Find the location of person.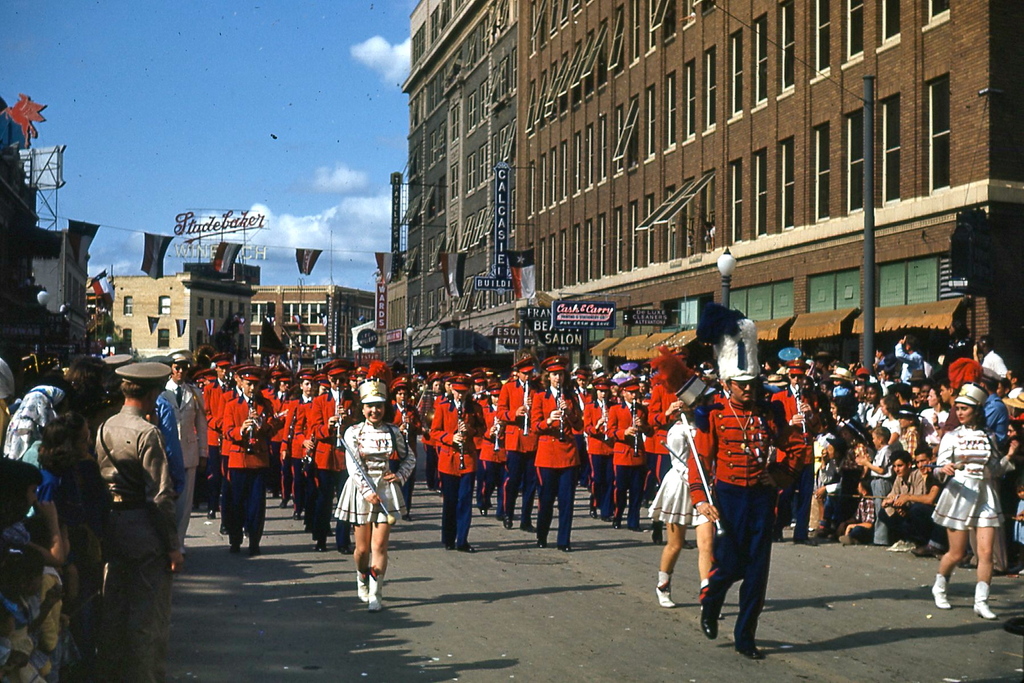
Location: locate(479, 378, 505, 511).
